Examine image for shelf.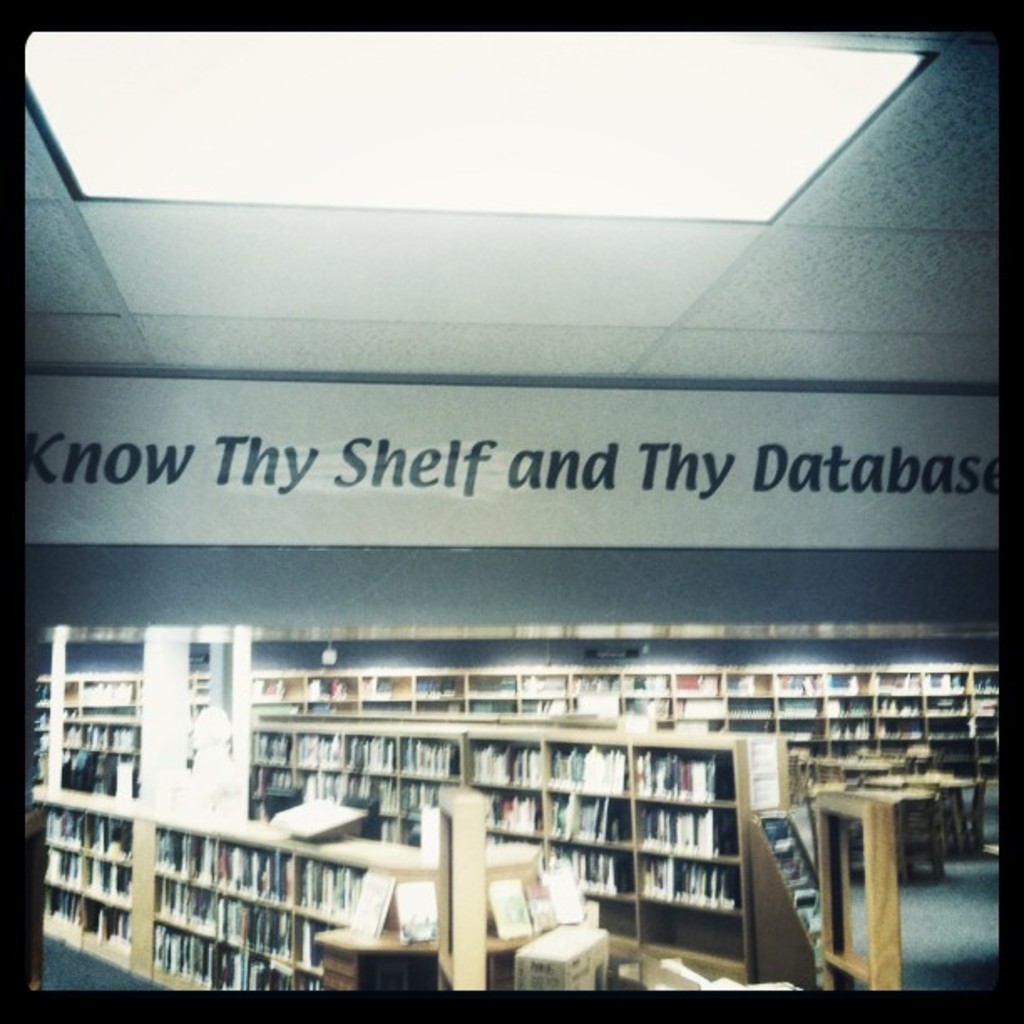
Examination result: 298 925 340 962.
